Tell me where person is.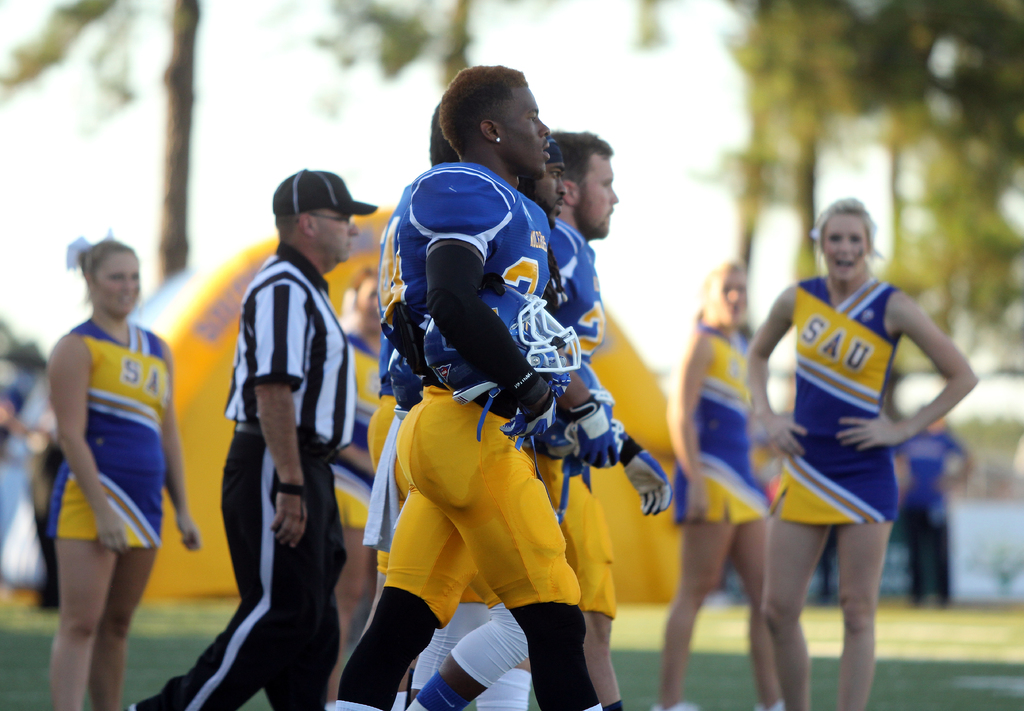
person is at bbox=(330, 257, 381, 710).
